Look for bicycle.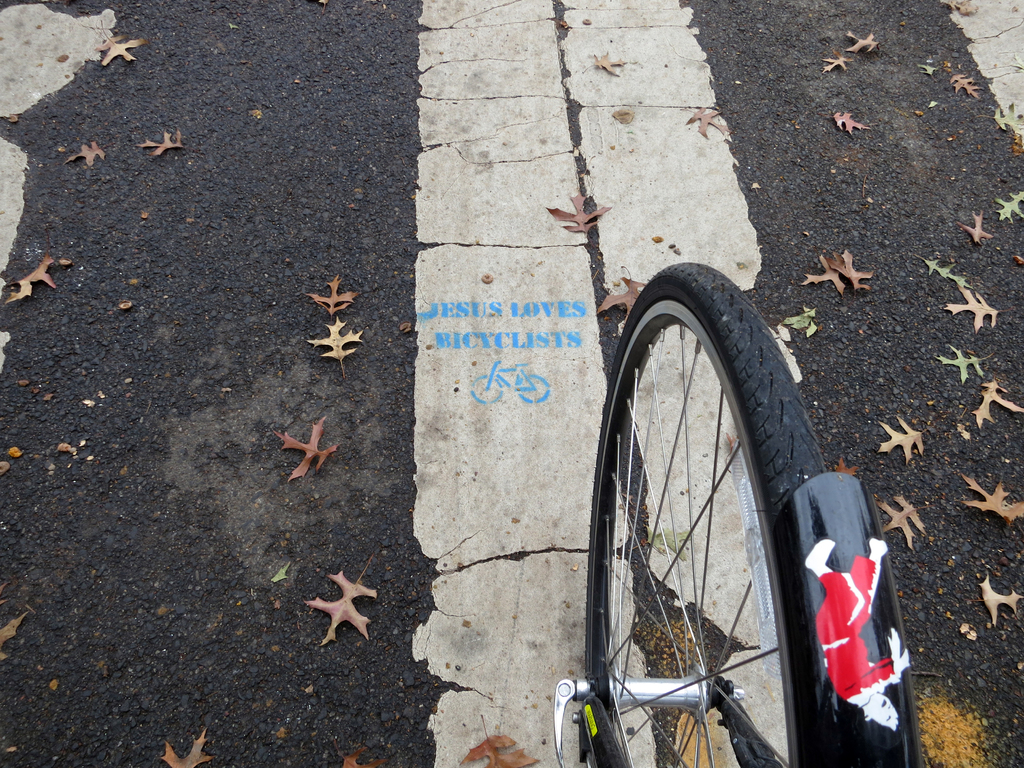
Found: bbox(552, 259, 923, 767).
